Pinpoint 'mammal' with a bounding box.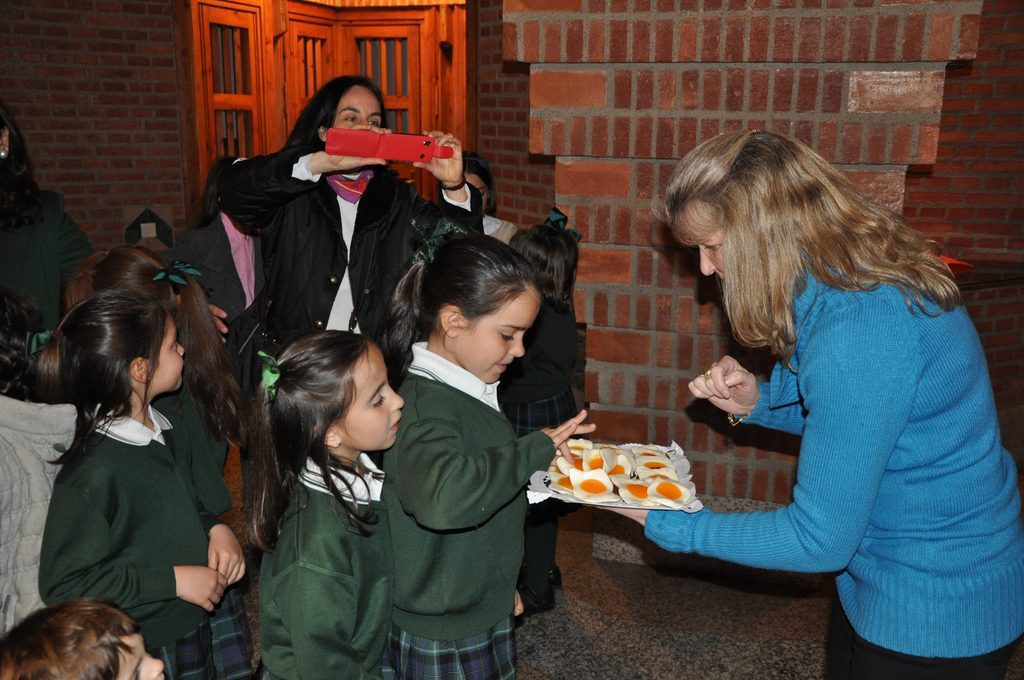
{"left": 394, "top": 230, "right": 598, "bottom": 679}.
